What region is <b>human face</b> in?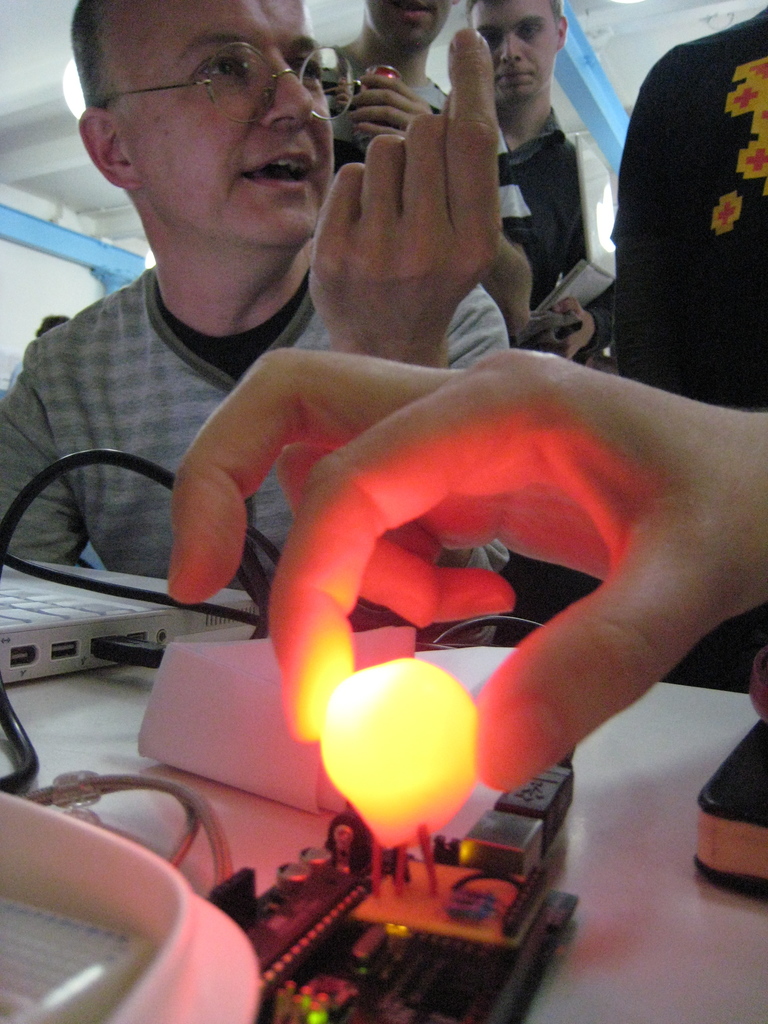
x1=479 y1=4 x2=558 y2=97.
